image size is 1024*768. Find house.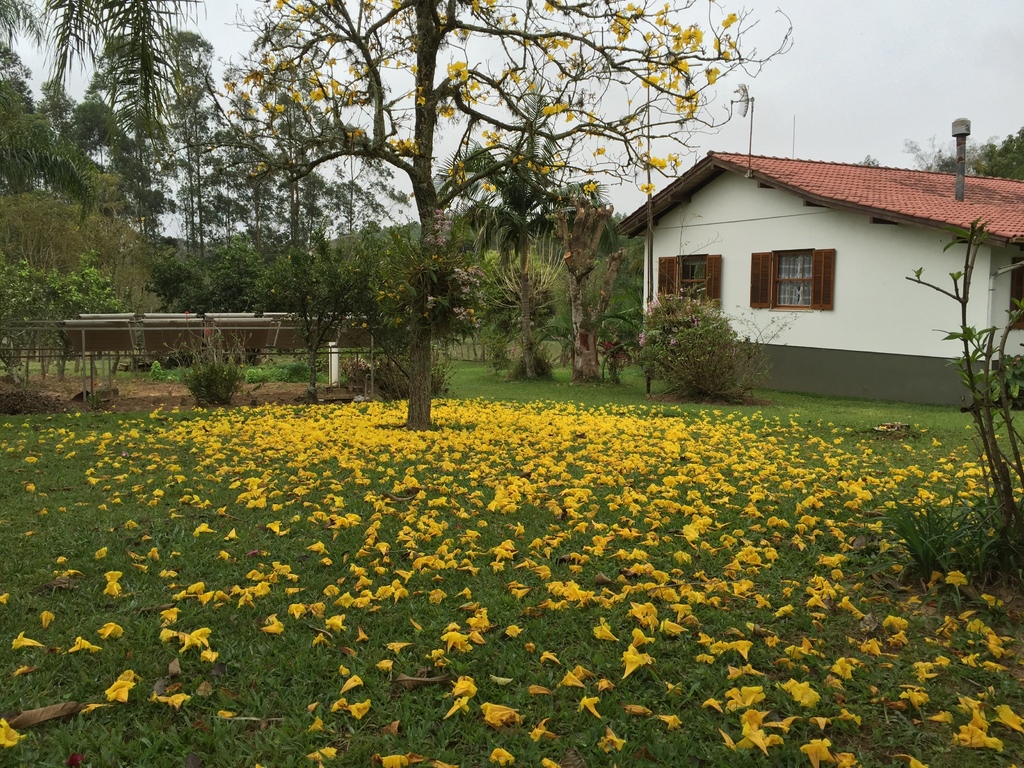
[left=612, top=146, right=1023, bottom=410].
